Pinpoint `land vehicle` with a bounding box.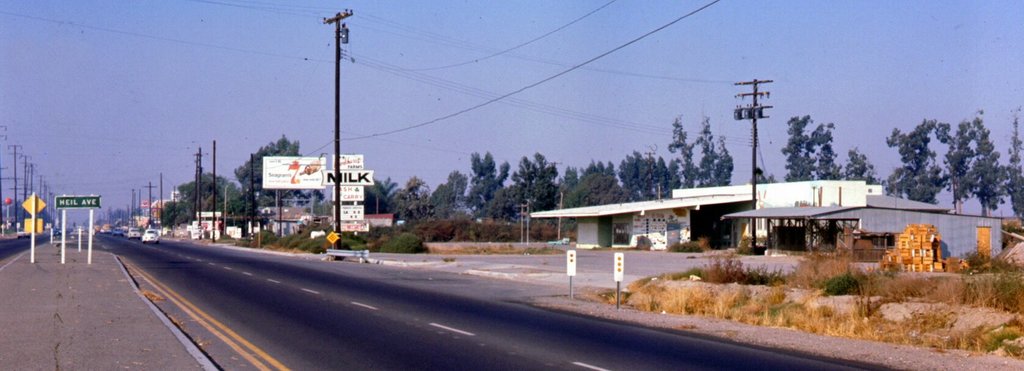
141/231/161/243.
